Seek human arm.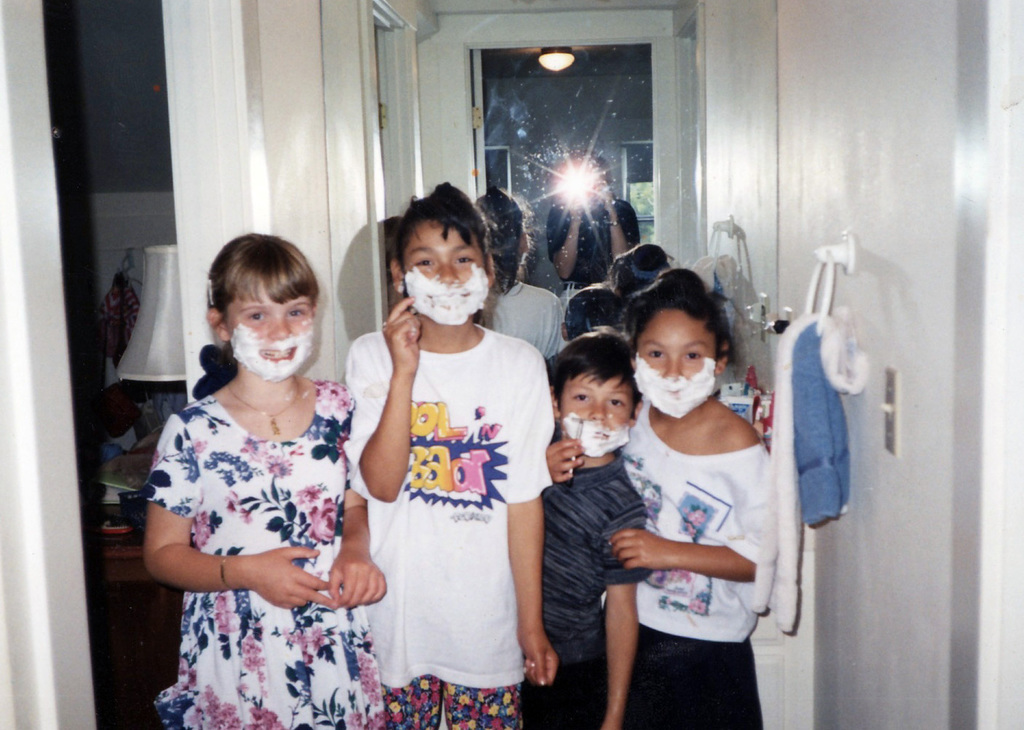
bbox=[504, 352, 560, 686].
